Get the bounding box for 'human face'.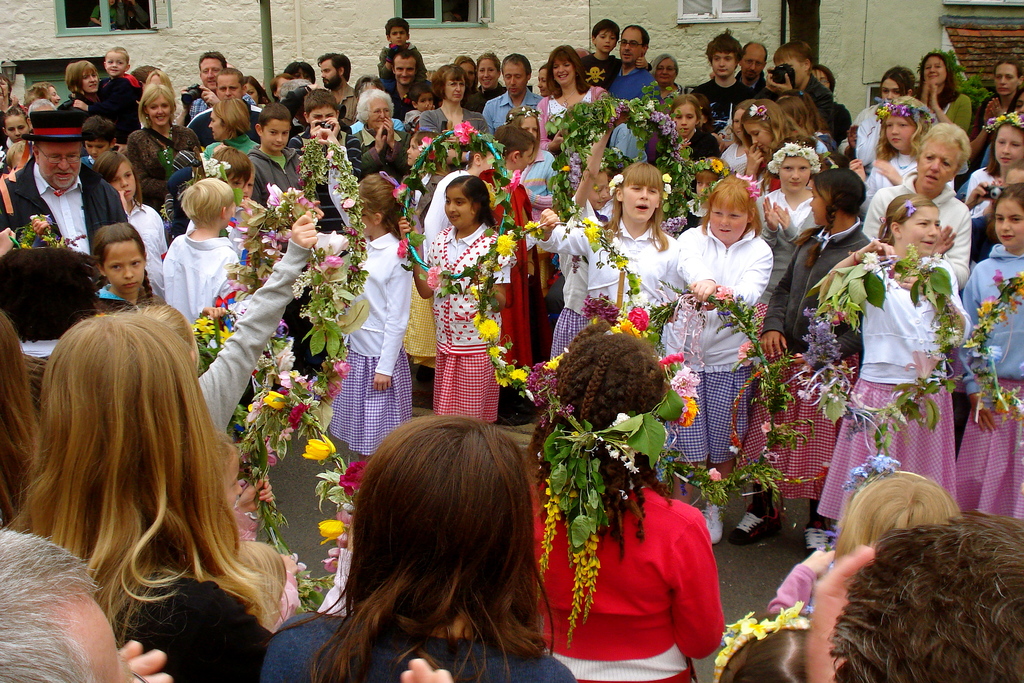
(145, 95, 173, 127).
